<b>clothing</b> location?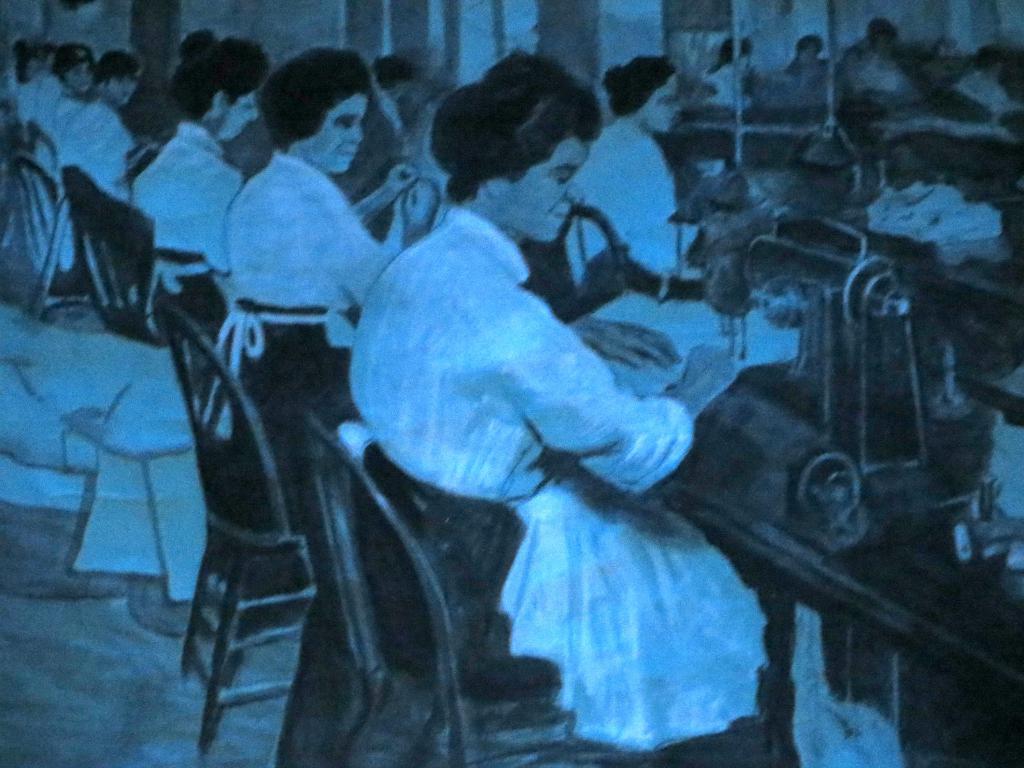
344, 196, 763, 744
